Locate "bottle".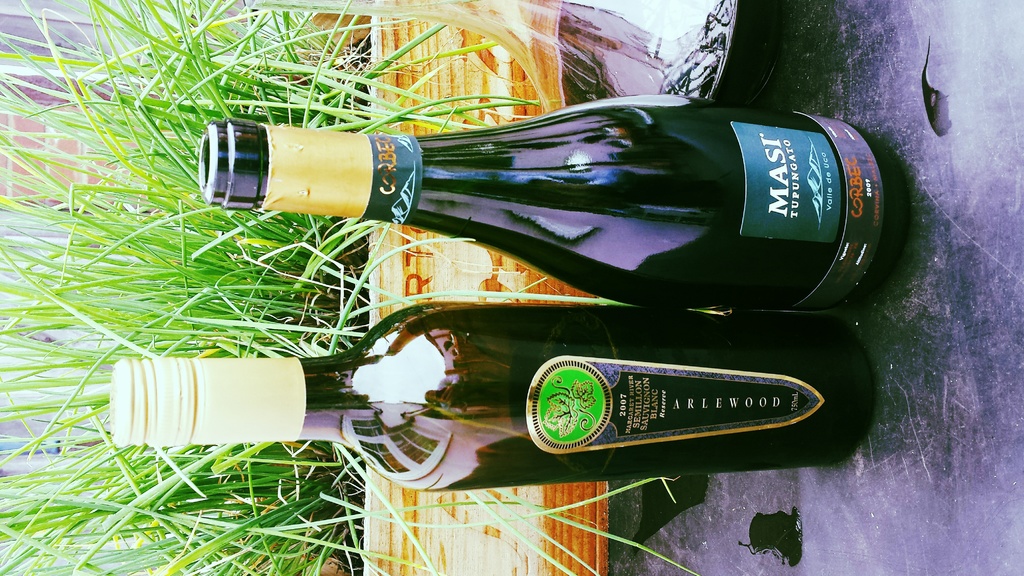
Bounding box: l=272, t=78, r=907, b=302.
